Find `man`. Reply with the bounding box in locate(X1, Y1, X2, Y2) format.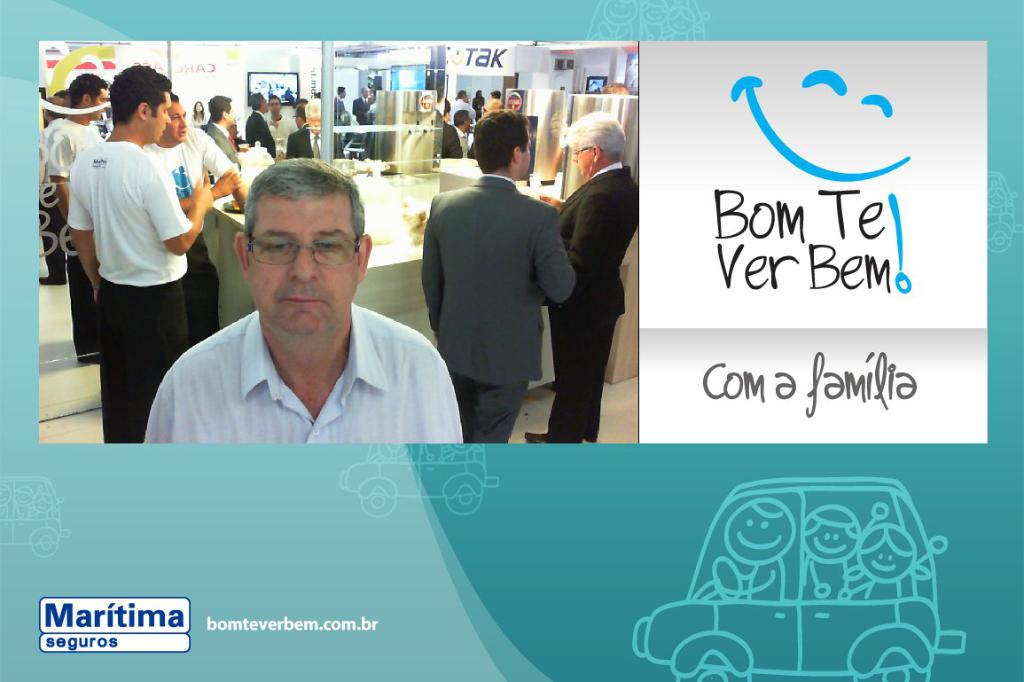
locate(441, 100, 461, 157).
